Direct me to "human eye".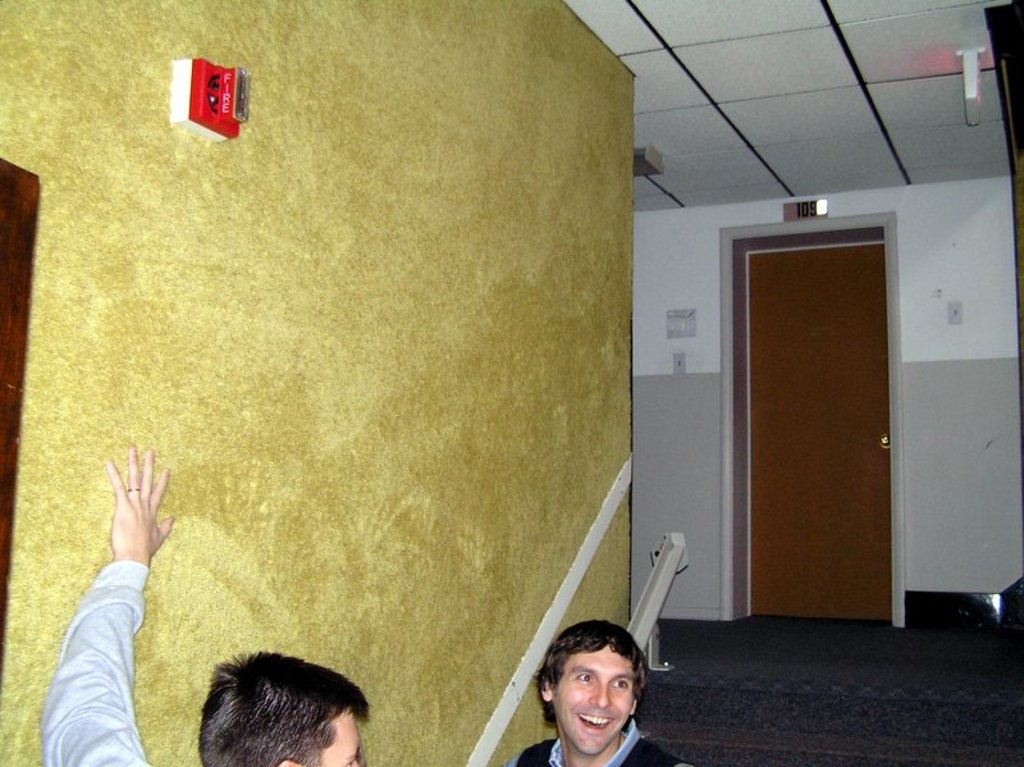
Direction: <box>609,672,627,694</box>.
